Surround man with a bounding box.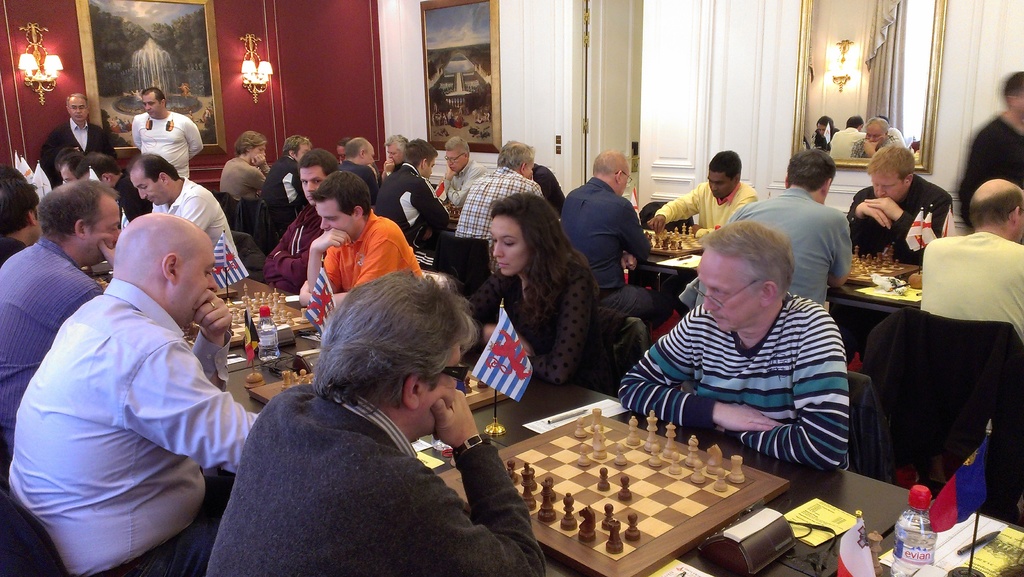
618 225 845 475.
